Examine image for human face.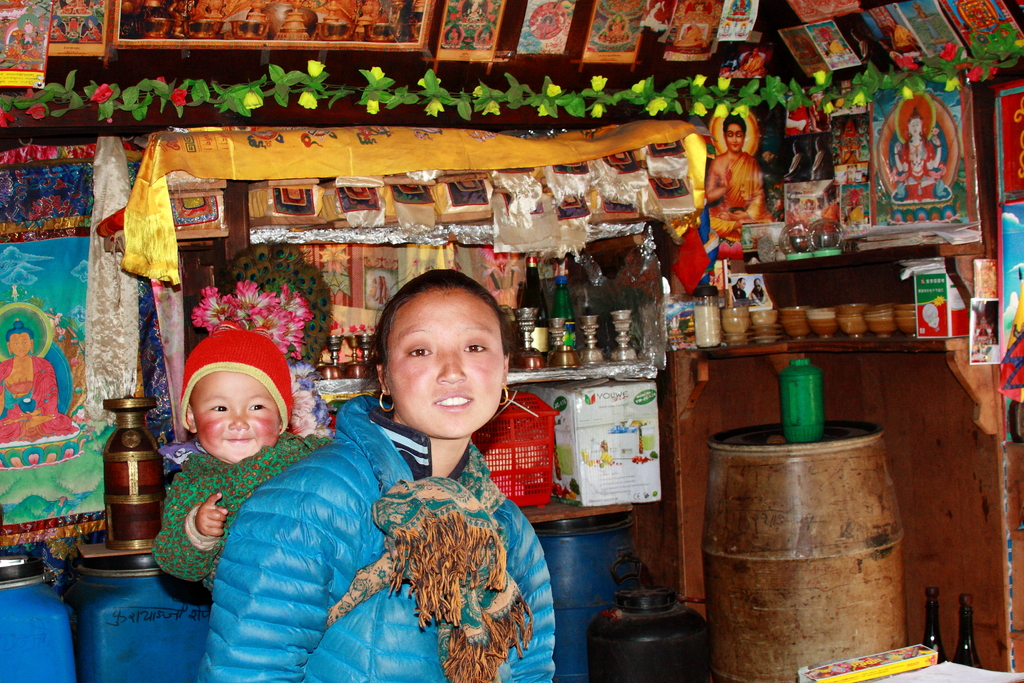
Examination result: 194 372 278 465.
